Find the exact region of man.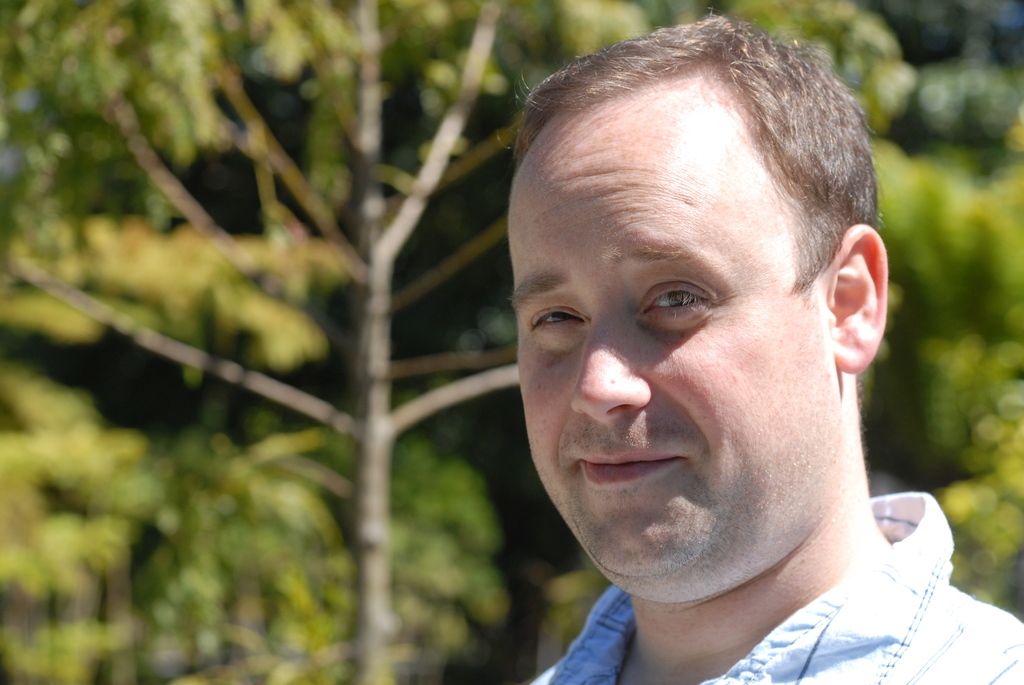
Exact region: [left=405, top=30, right=1021, bottom=684].
